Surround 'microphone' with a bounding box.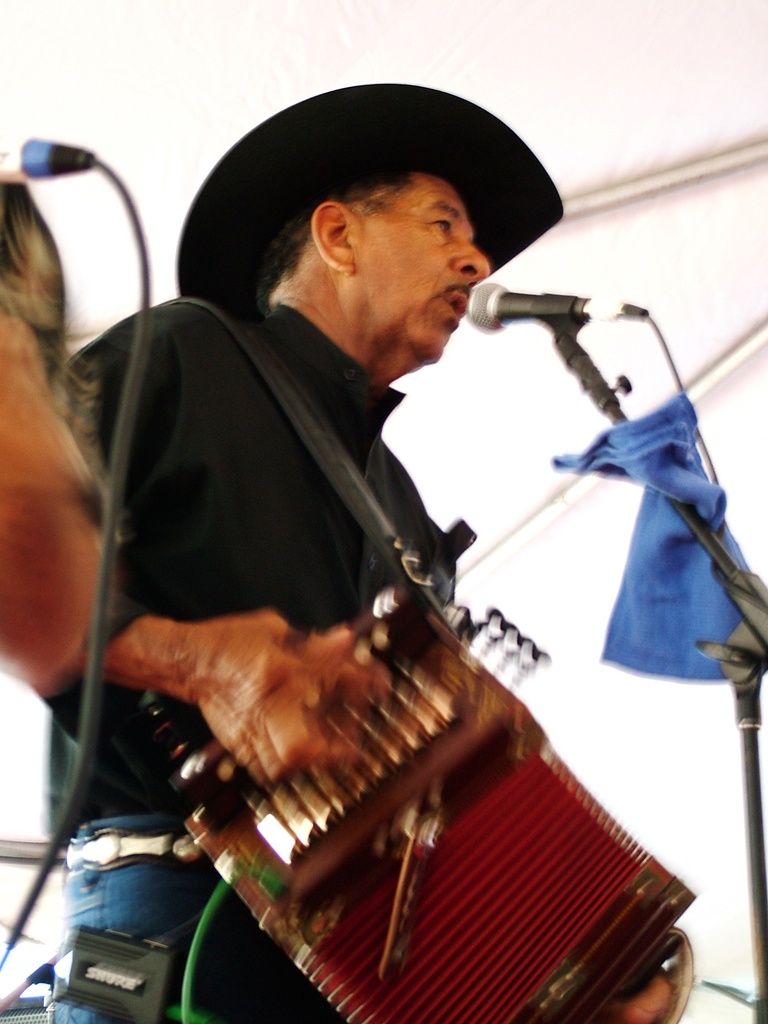
left=471, top=271, right=606, bottom=340.
